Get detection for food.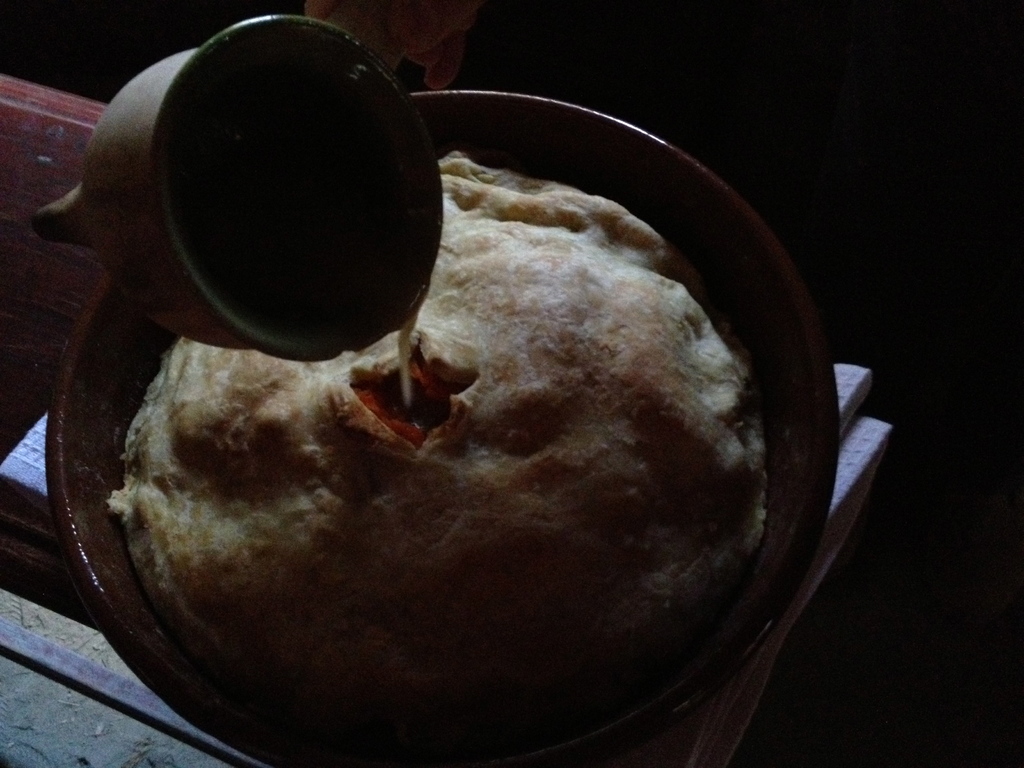
Detection: Rect(109, 150, 768, 701).
